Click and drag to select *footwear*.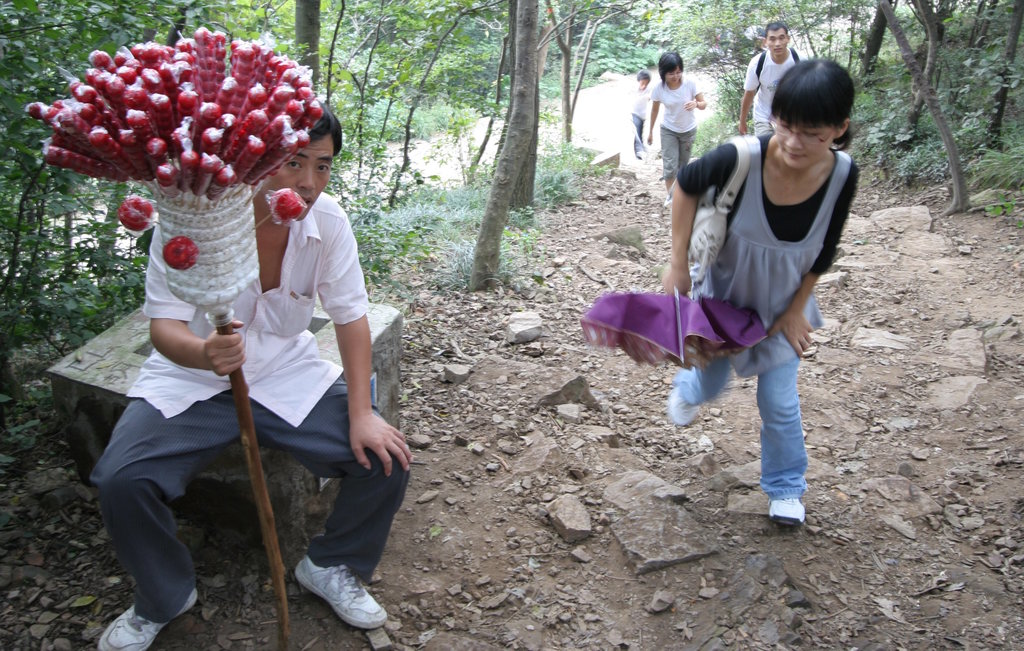
Selection: {"x1": 94, "y1": 590, "x2": 199, "y2": 650}.
